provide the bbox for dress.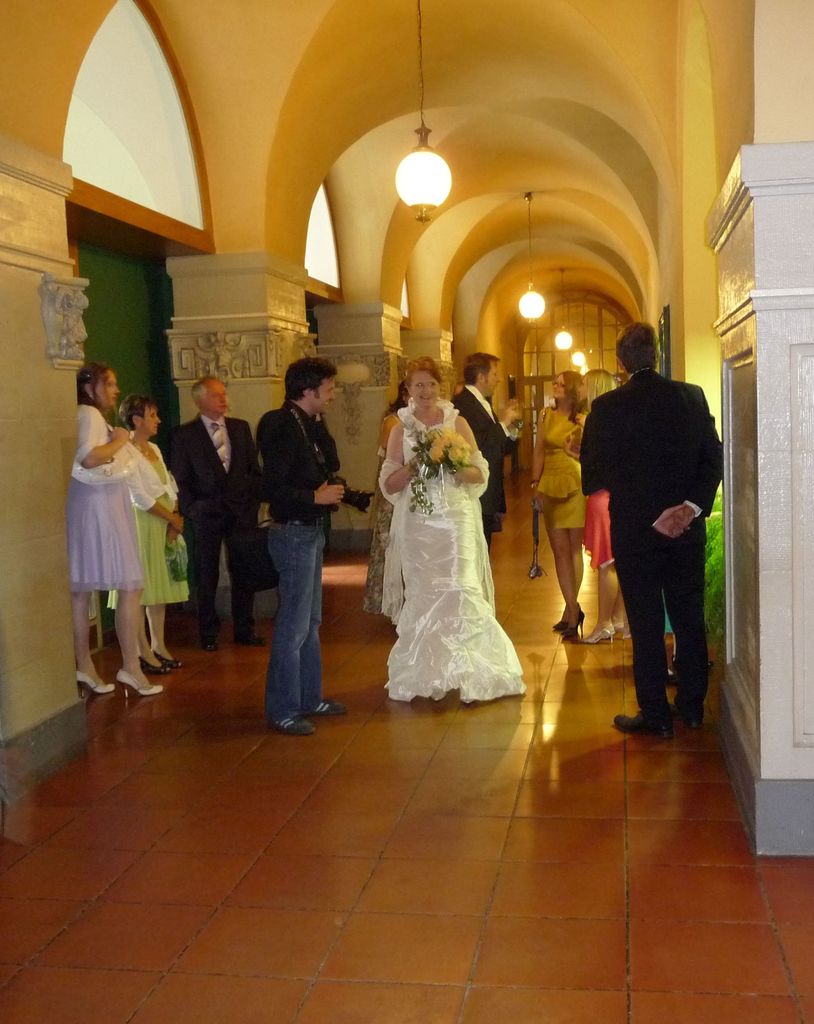
rect(107, 438, 188, 605).
